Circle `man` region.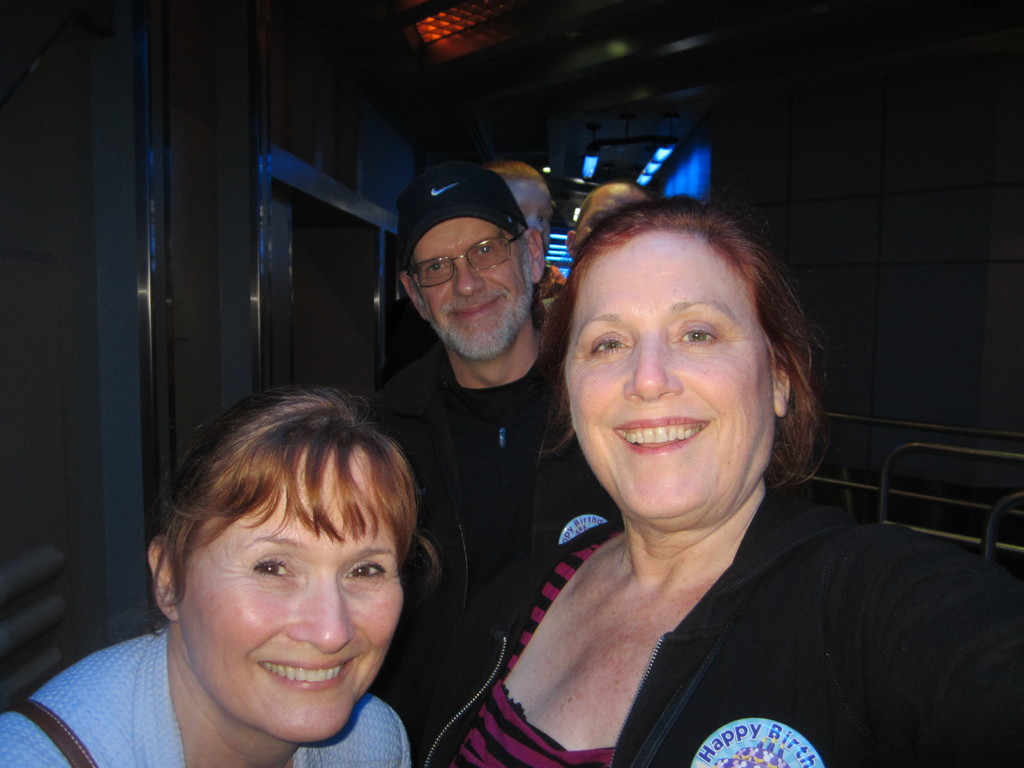
Region: (left=565, top=179, right=652, bottom=262).
